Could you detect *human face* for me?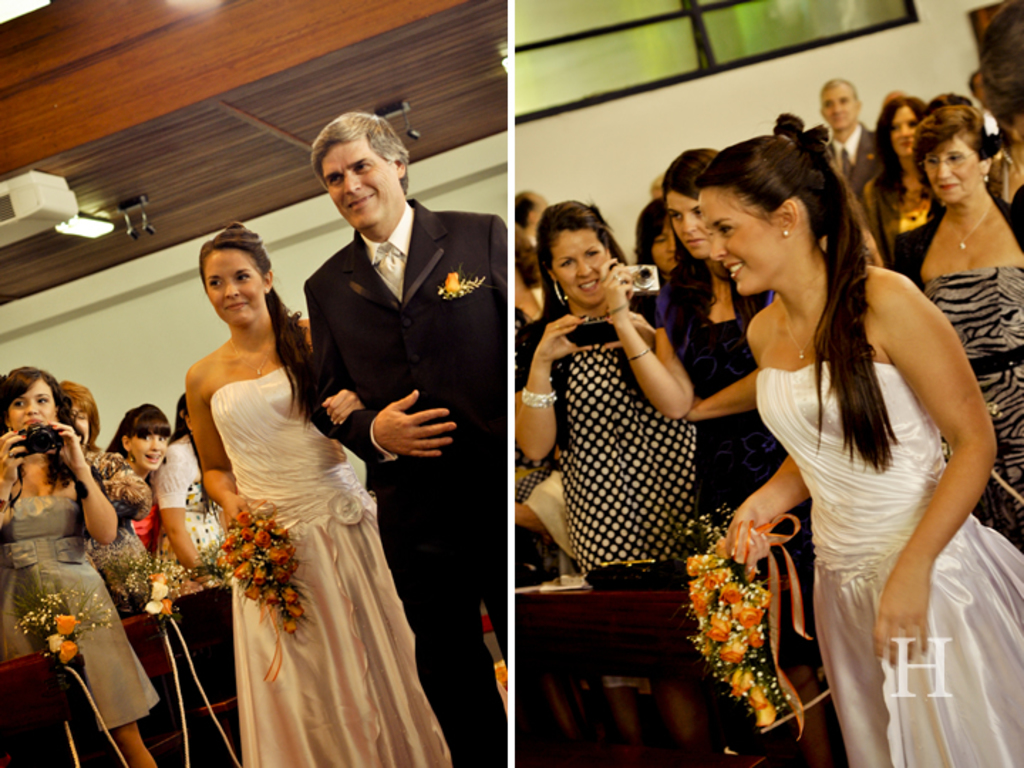
Detection result: detection(664, 192, 714, 257).
